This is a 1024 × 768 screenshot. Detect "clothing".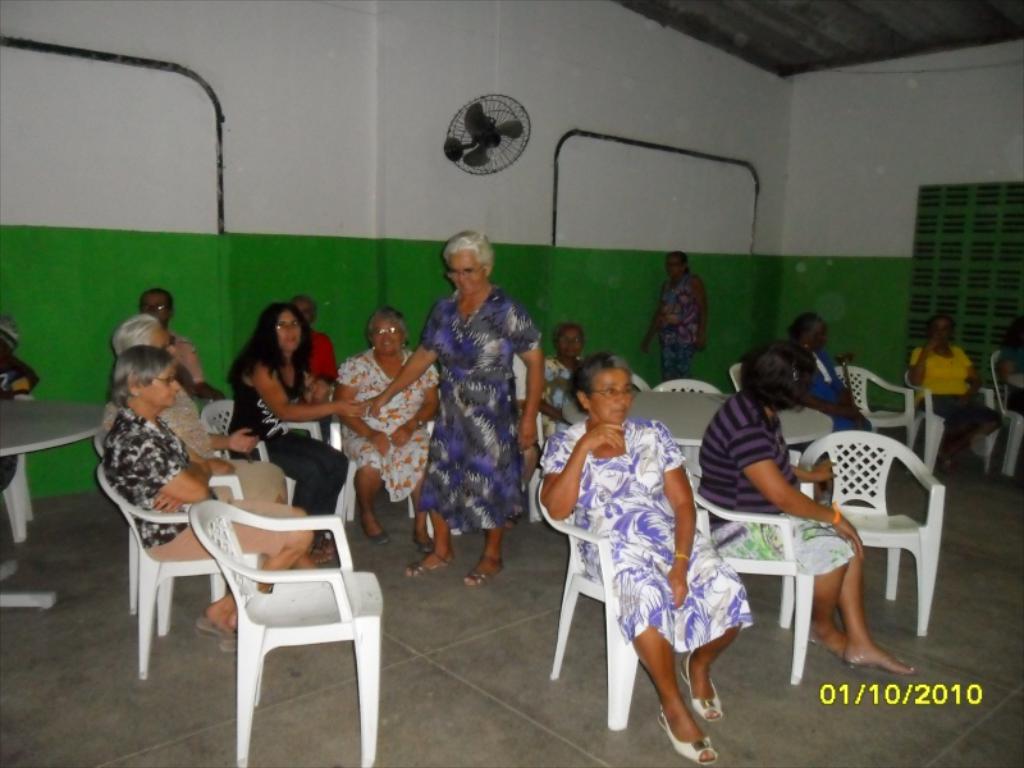
696 390 855 577.
